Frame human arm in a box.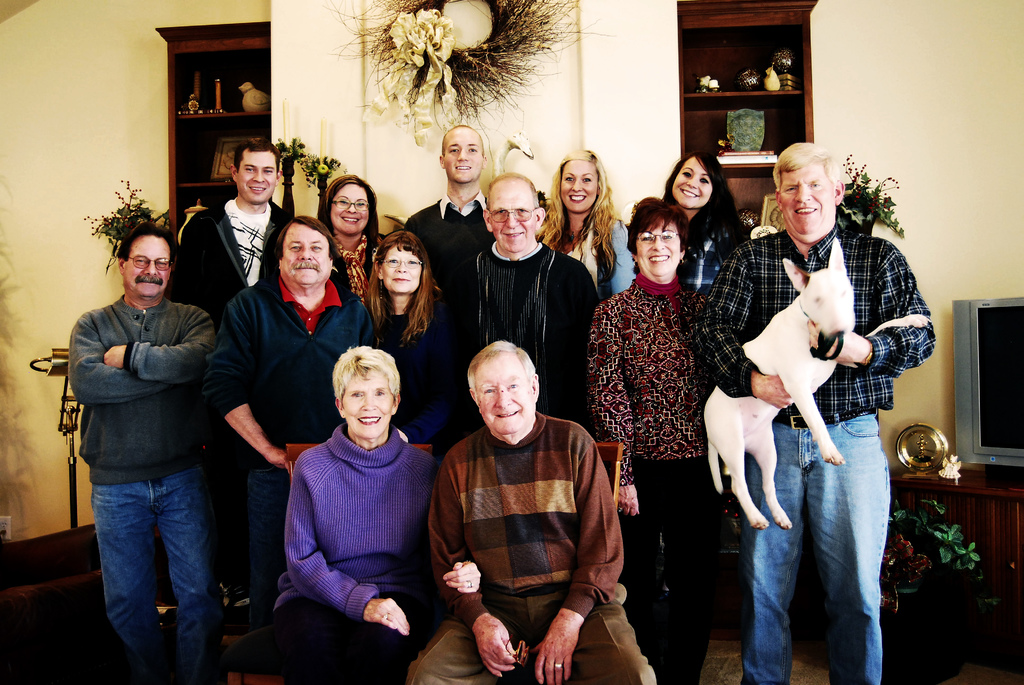
271,456,400,622.
